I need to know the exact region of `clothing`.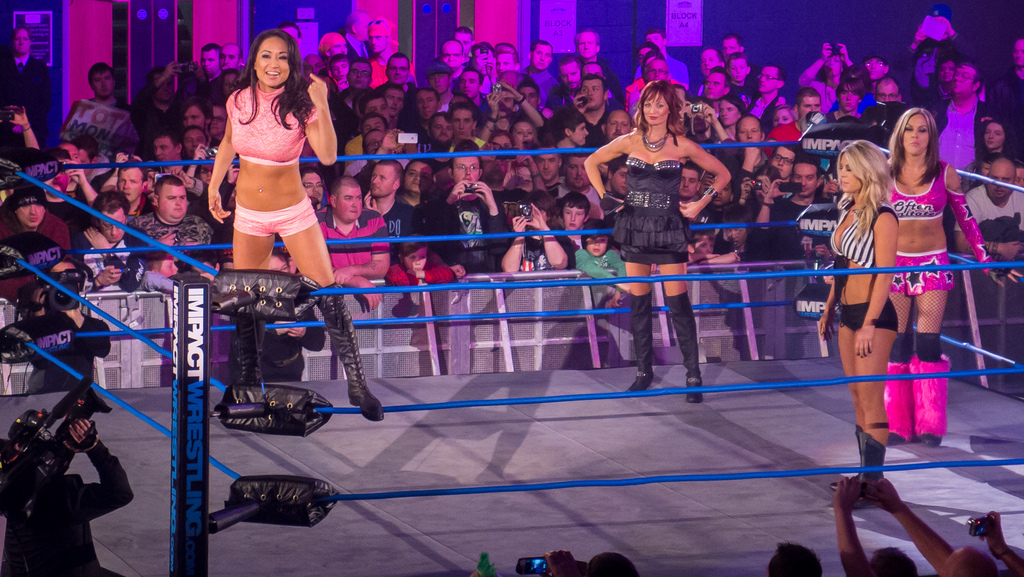
Region: select_region(70, 233, 145, 291).
